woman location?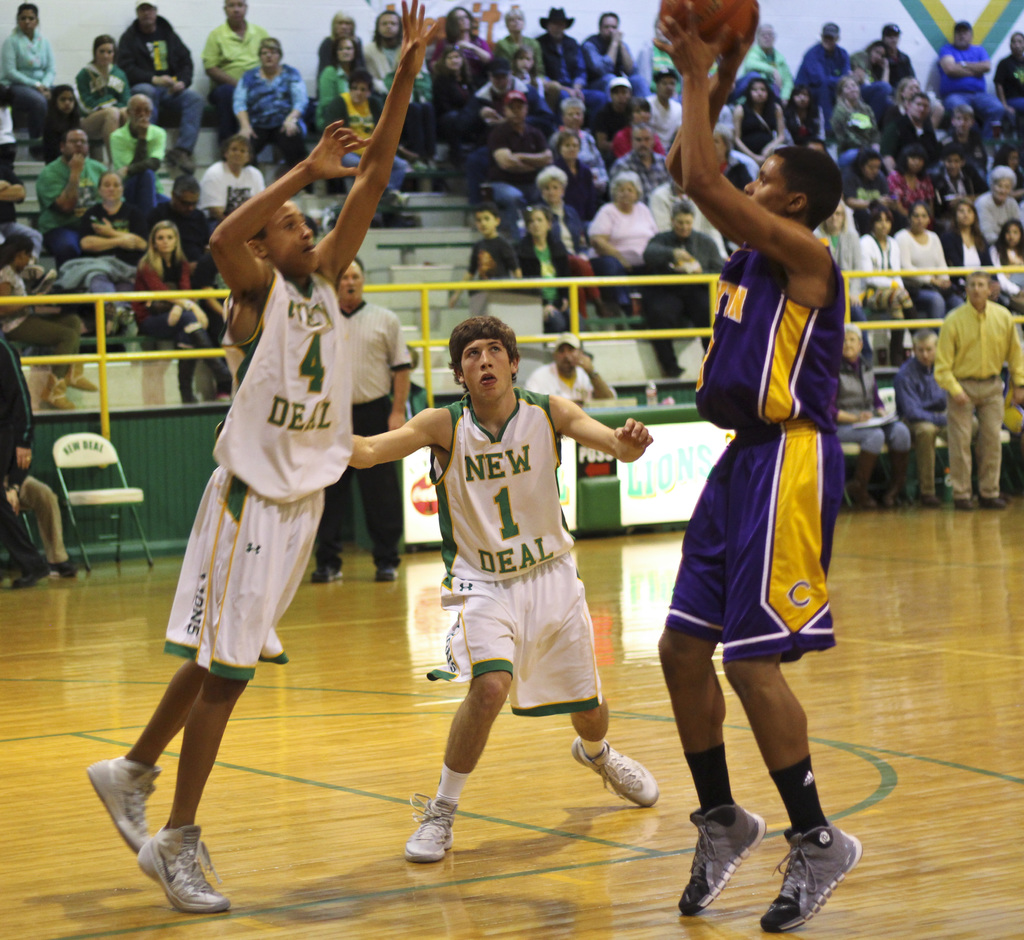
(left=521, top=154, right=596, bottom=283)
